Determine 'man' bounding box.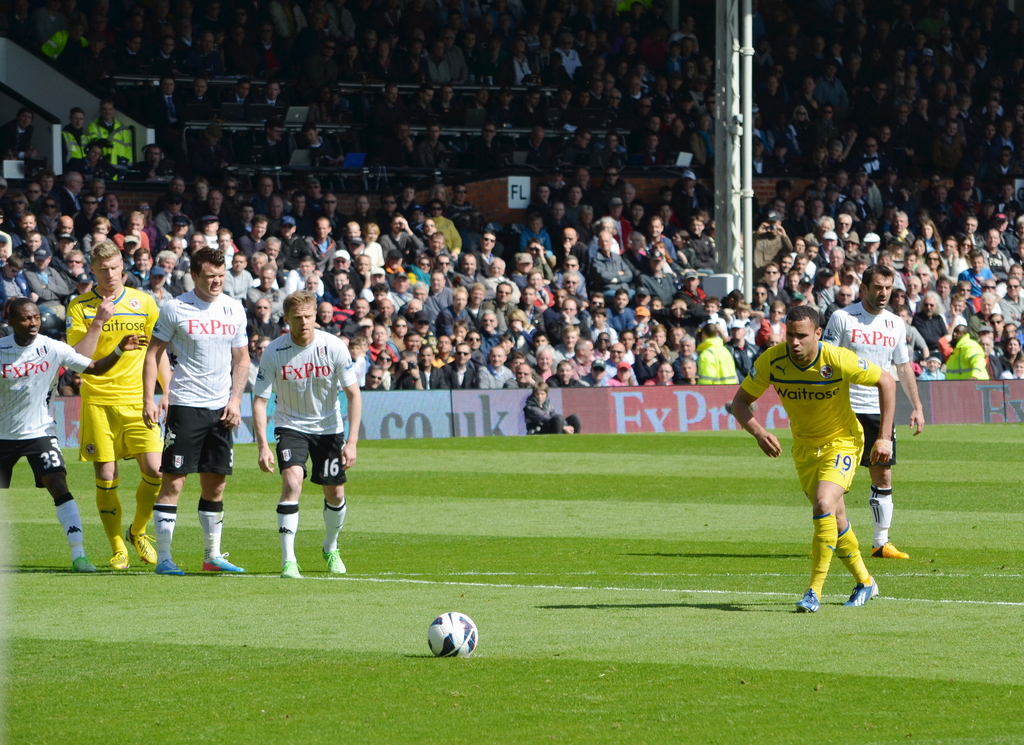
Determined: x1=650, y1=363, x2=682, y2=387.
